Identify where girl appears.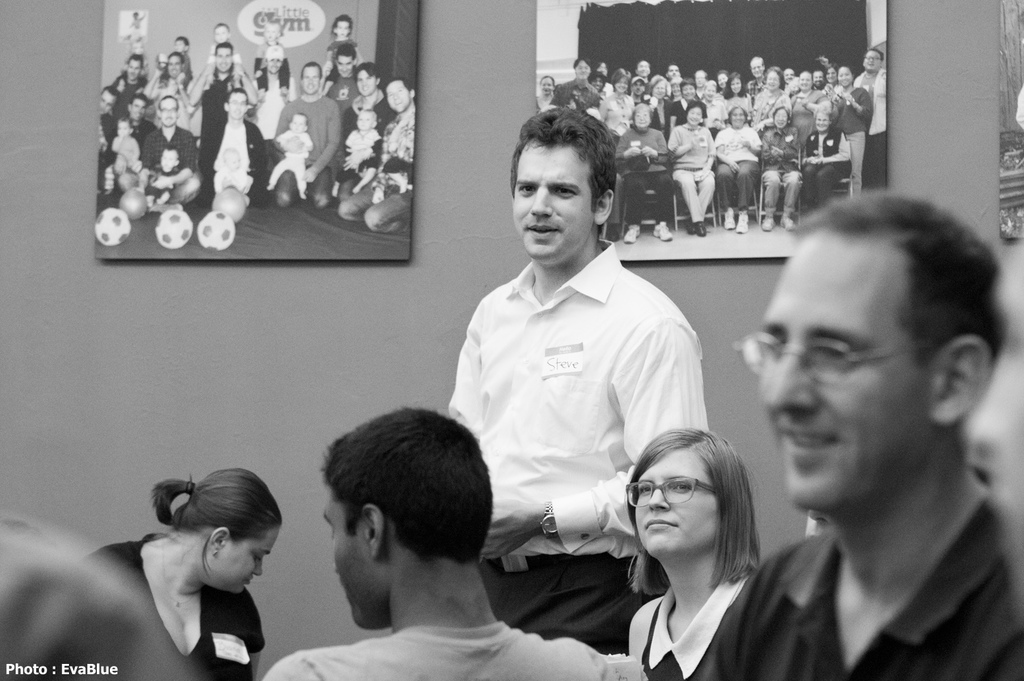
Appears at x1=627, y1=426, x2=757, y2=678.
